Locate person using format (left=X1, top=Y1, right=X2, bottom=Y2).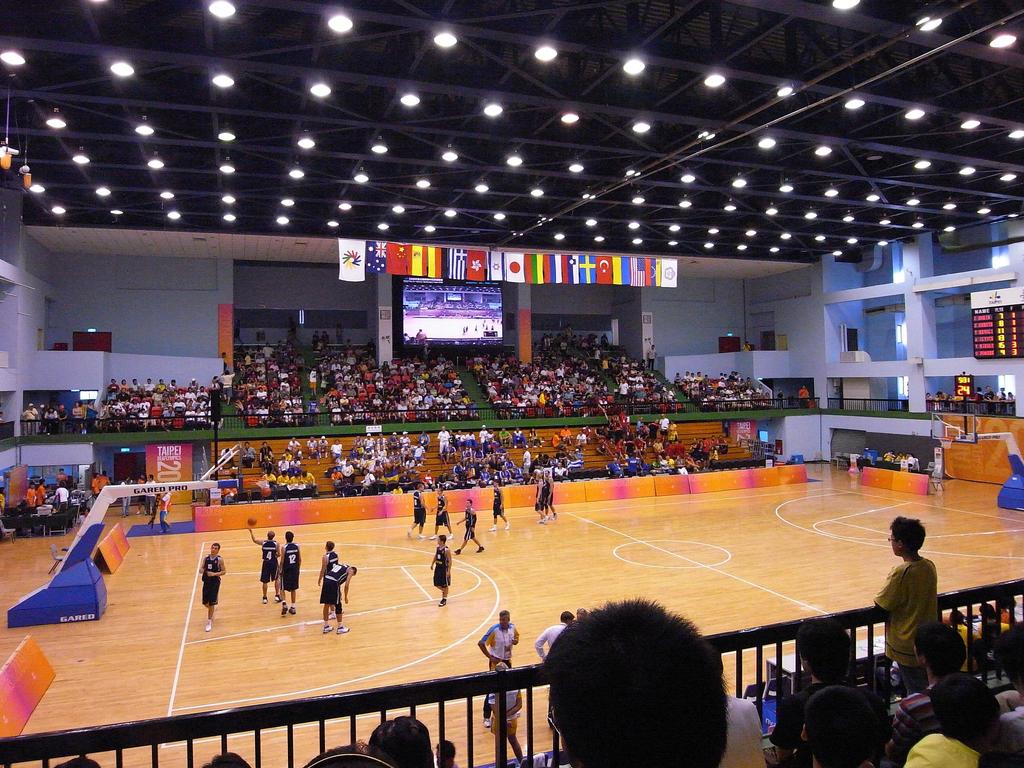
(left=1006, top=609, right=1023, bottom=691).
